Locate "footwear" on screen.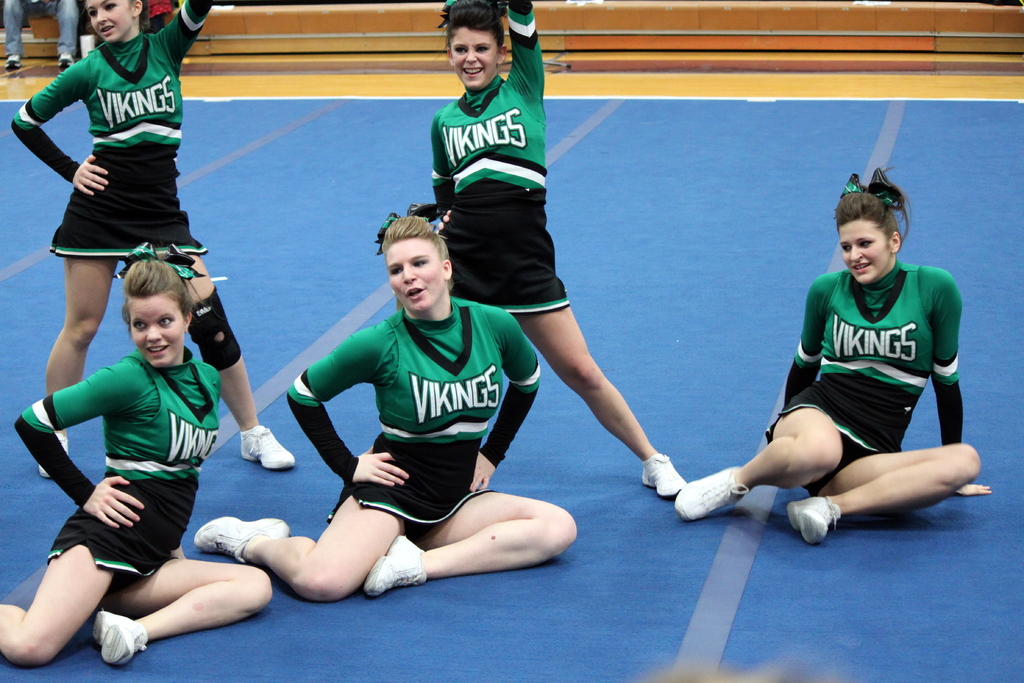
On screen at <bbox>88, 612, 148, 667</bbox>.
